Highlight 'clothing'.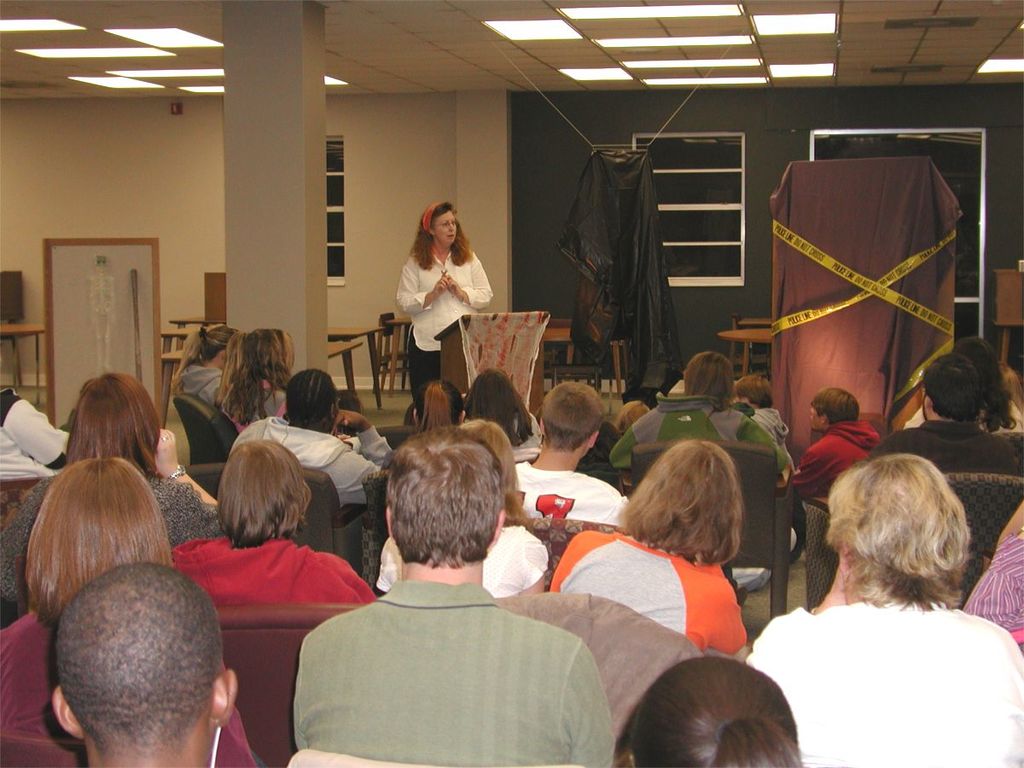
Highlighted region: <bbox>289, 544, 607, 762</bbox>.
